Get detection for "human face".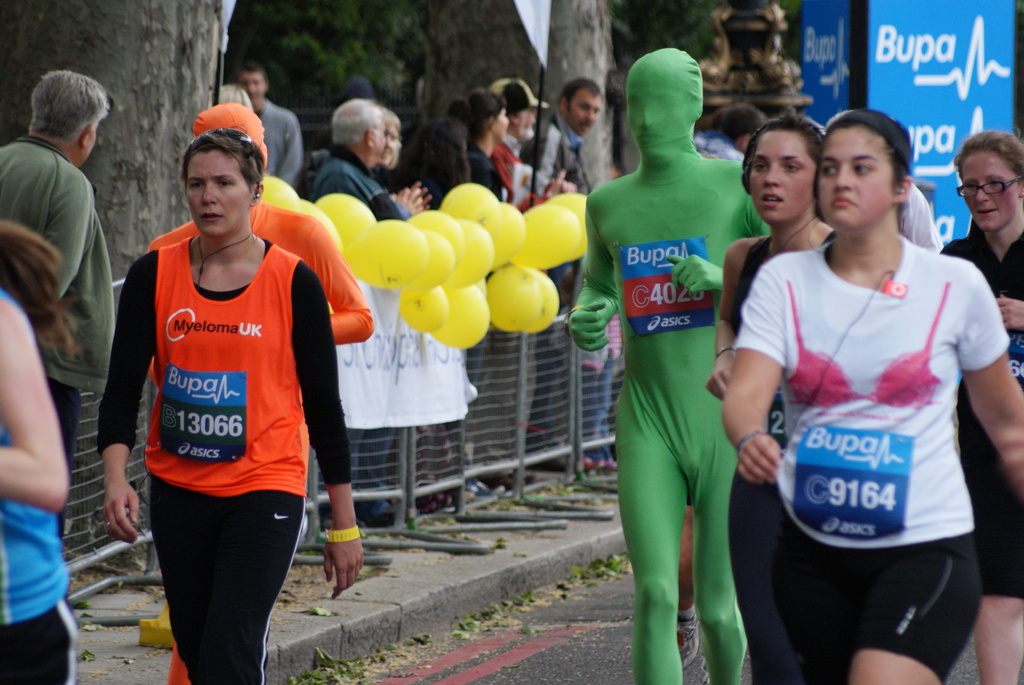
Detection: 817,125,894,226.
